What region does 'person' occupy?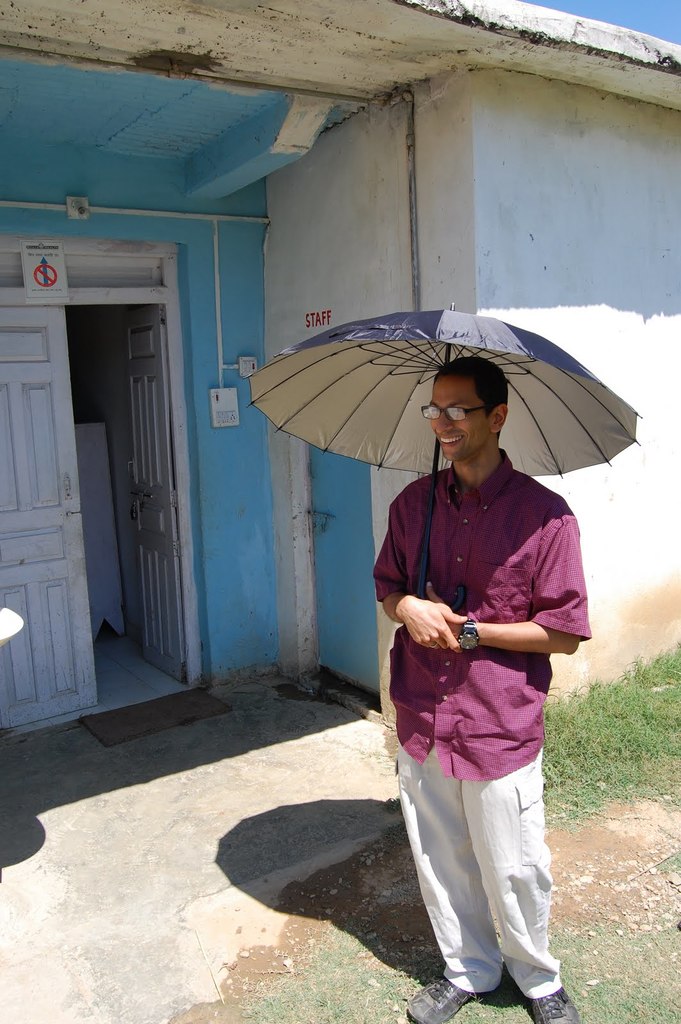
<box>349,417,595,1001</box>.
